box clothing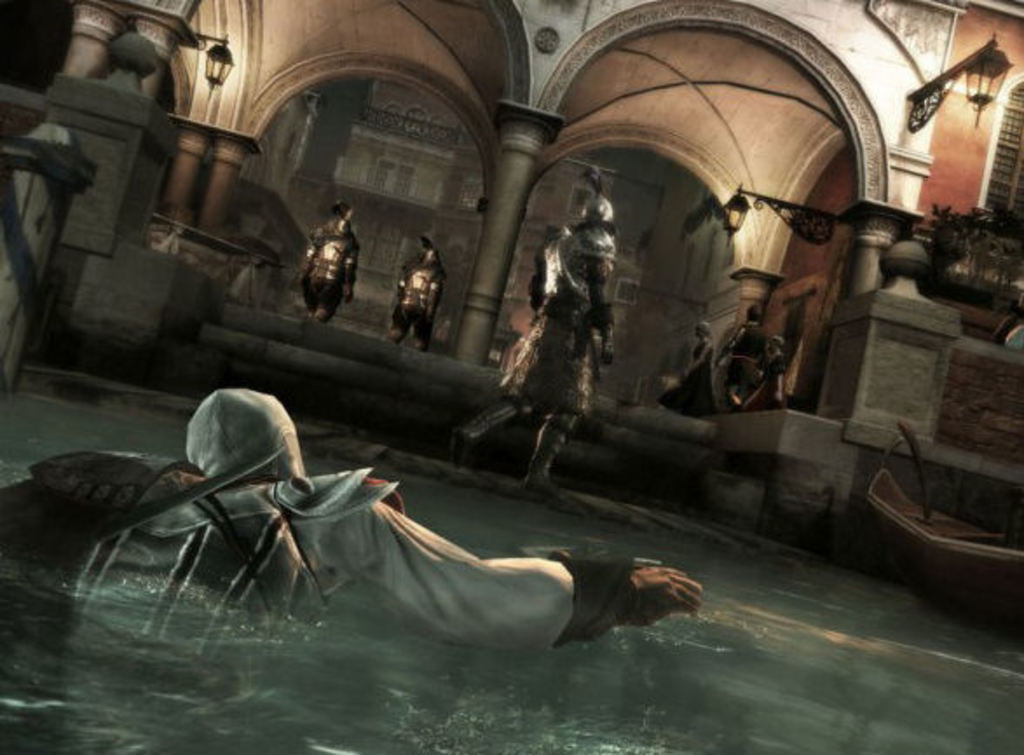
[x1=497, y1=223, x2=618, y2=499]
